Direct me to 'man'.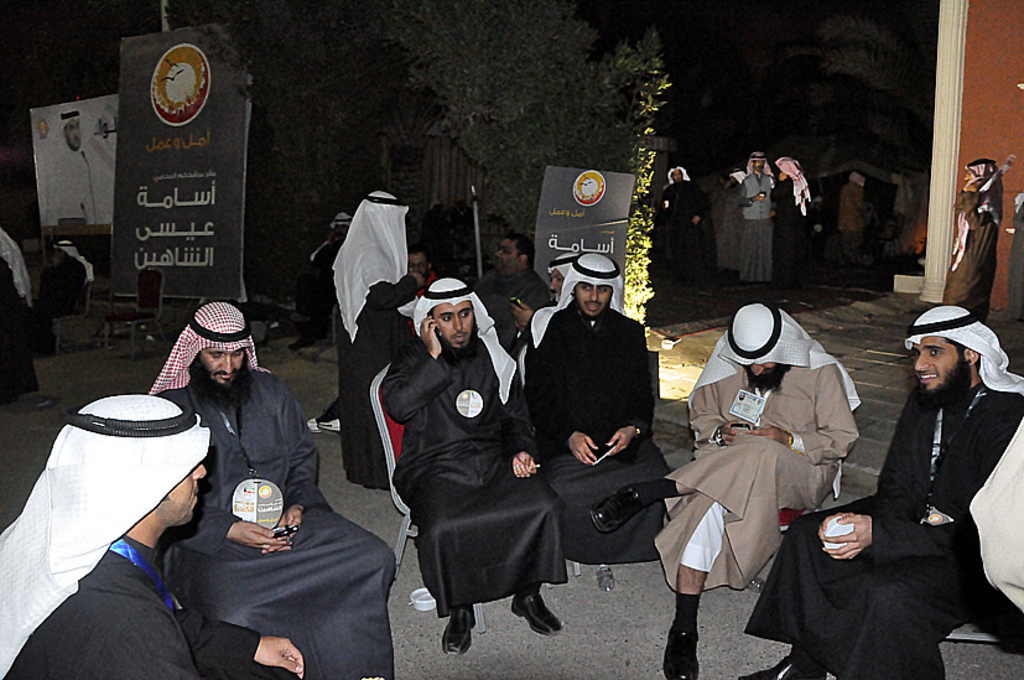
Direction: 941:157:1003:323.
